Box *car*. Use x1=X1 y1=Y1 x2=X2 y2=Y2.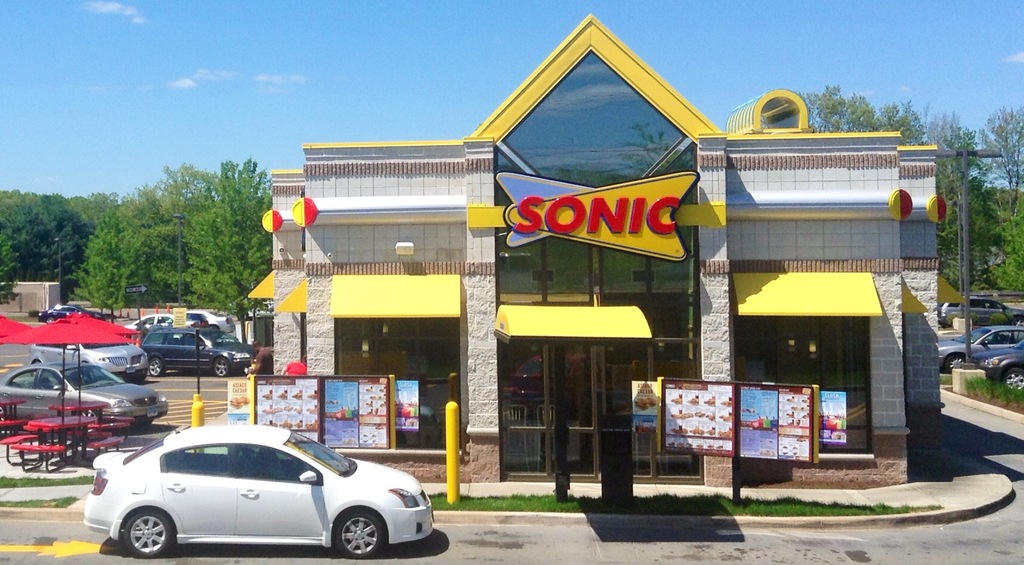
x1=31 y1=340 x2=152 y2=374.
